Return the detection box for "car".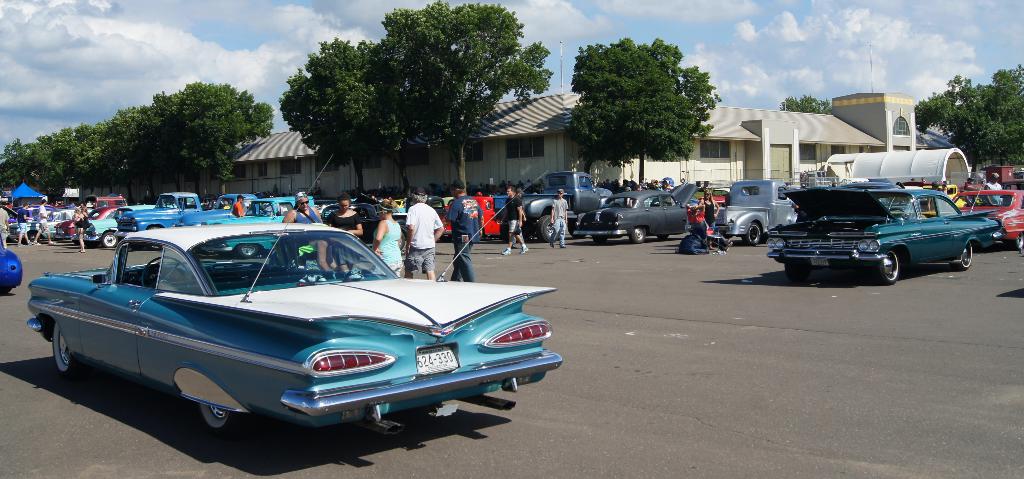
955/181/1023/240.
